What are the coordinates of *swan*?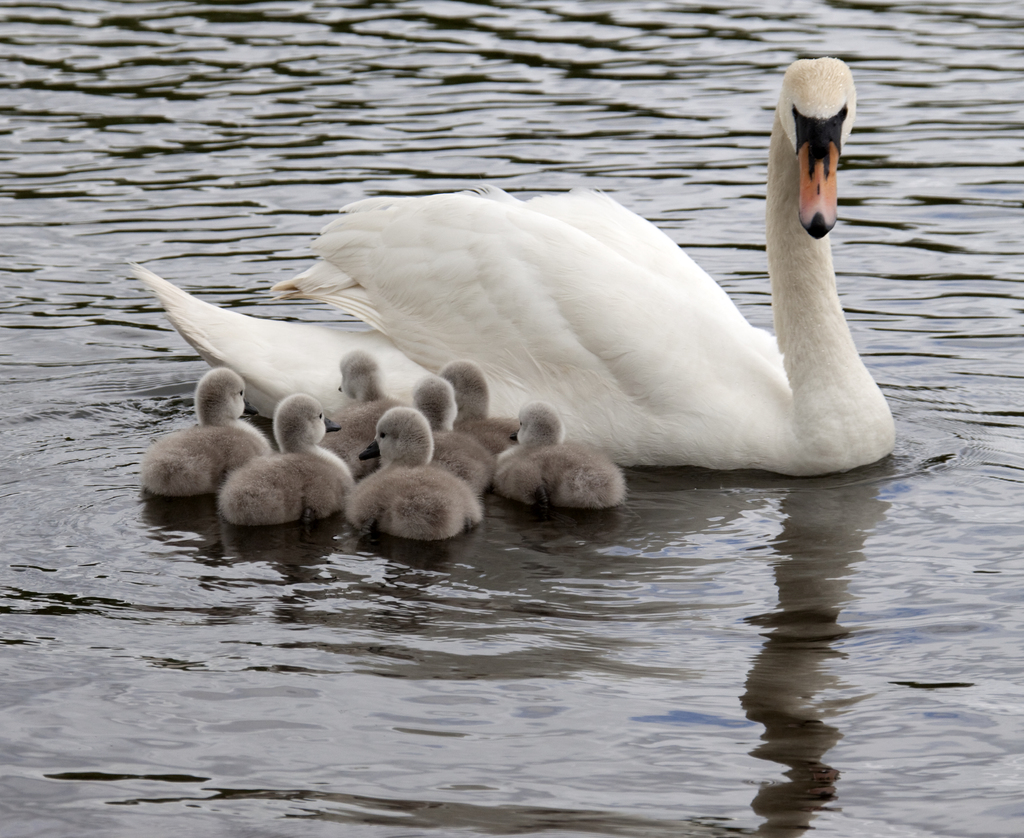
(left=325, top=348, right=402, bottom=475).
